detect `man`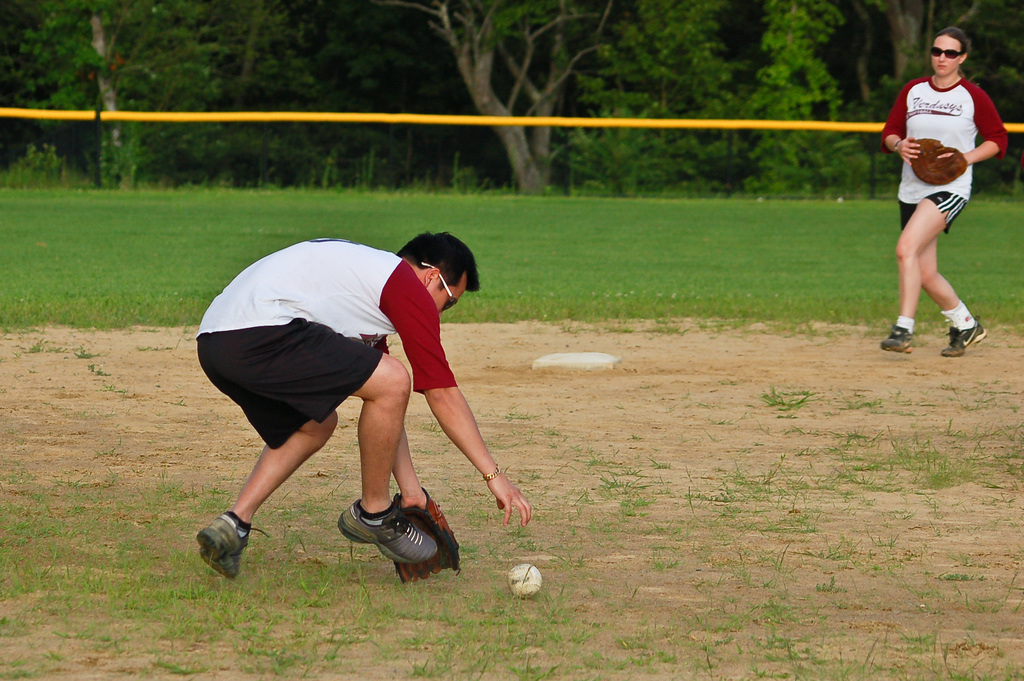
detection(883, 33, 1002, 353)
